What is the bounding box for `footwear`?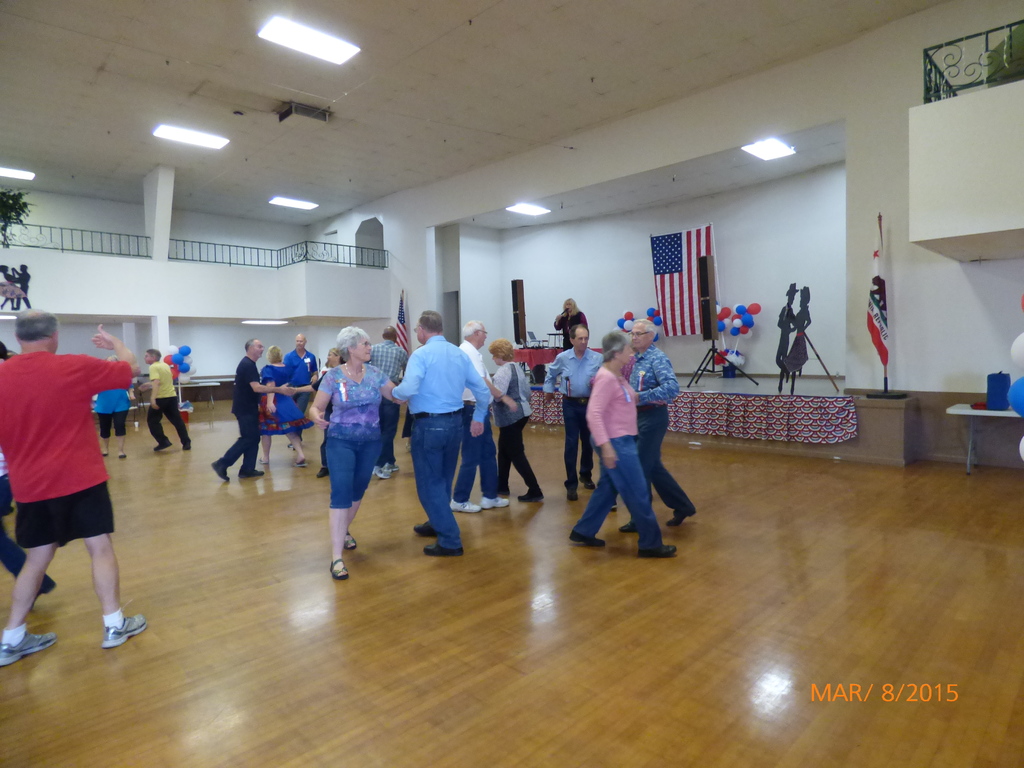
(left=210, top=464, right=230, bottom=483).
